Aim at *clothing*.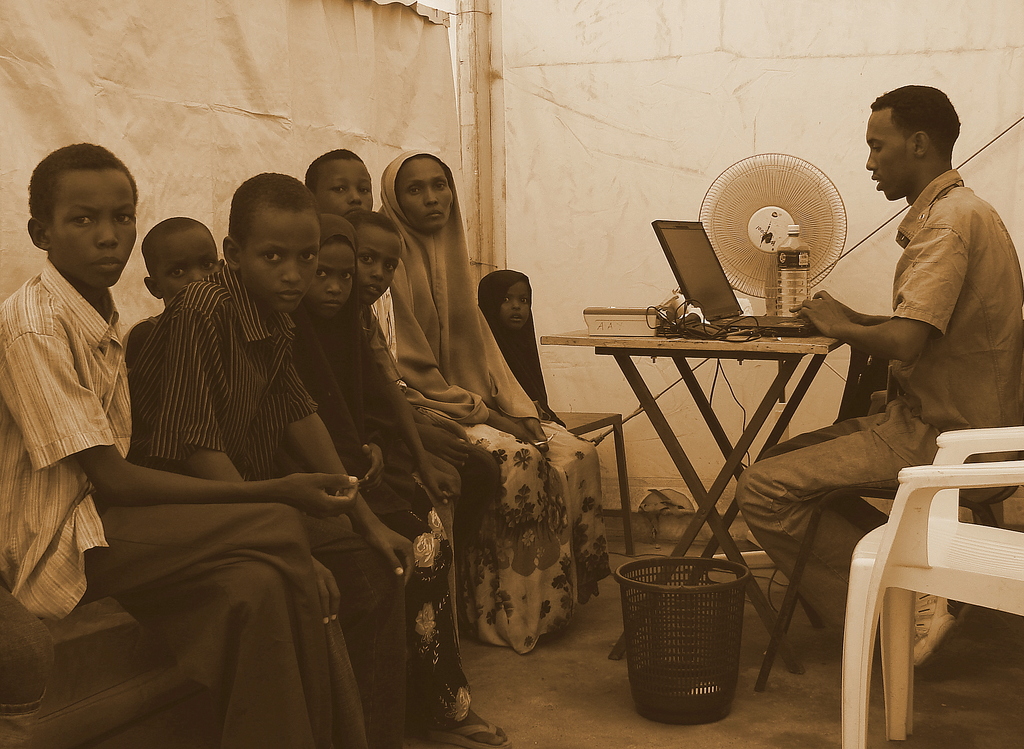
Aimed at (122,310,168,364).
